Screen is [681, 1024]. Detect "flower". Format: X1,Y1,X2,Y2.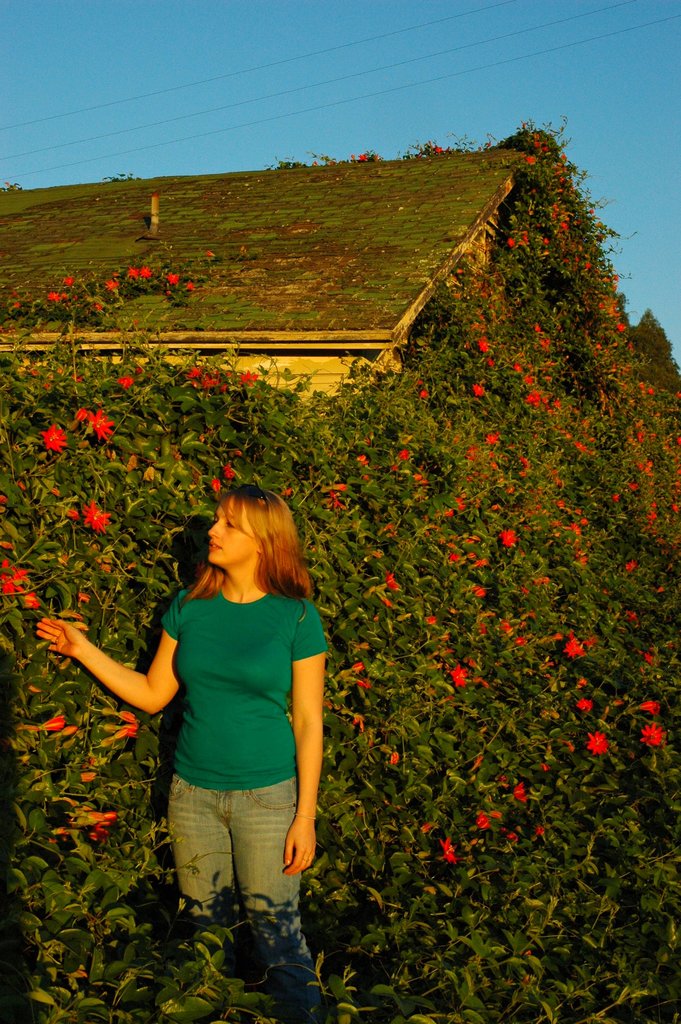
128,264,138,278.
